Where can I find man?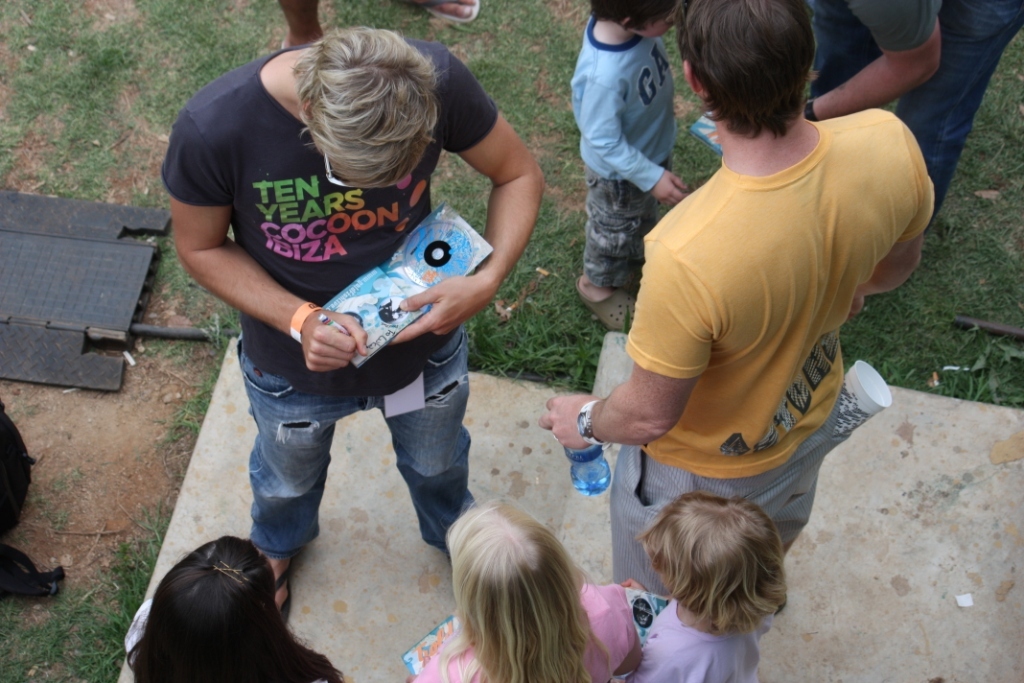
You can find it at x1=162, y1=24, x2=546, y2=627.
